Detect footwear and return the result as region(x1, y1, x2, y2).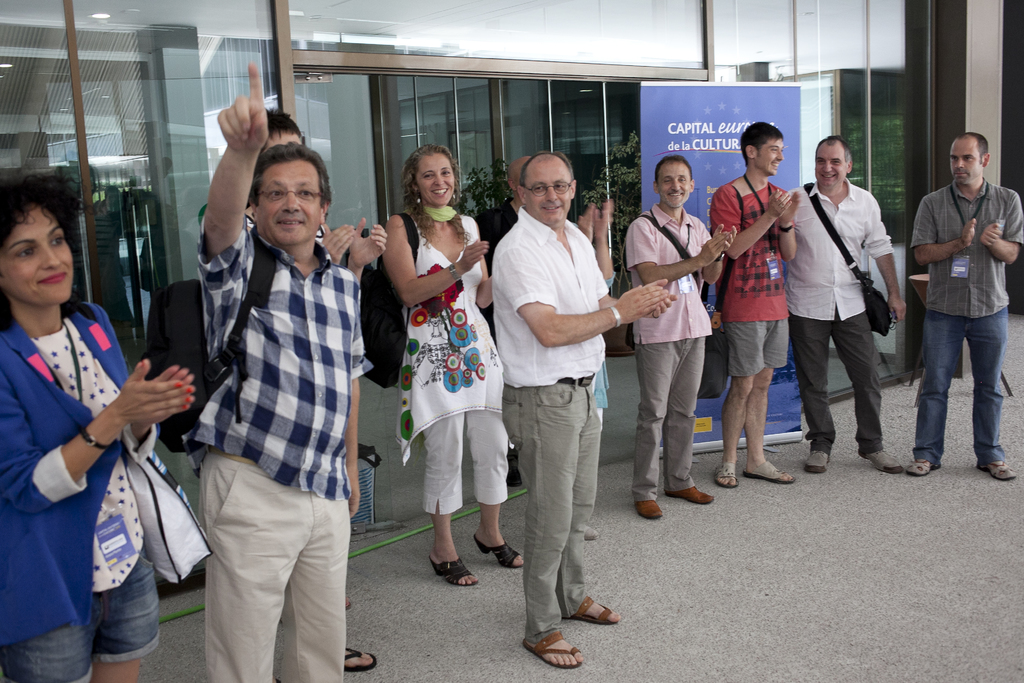
region(905, 458, 933, 477).
